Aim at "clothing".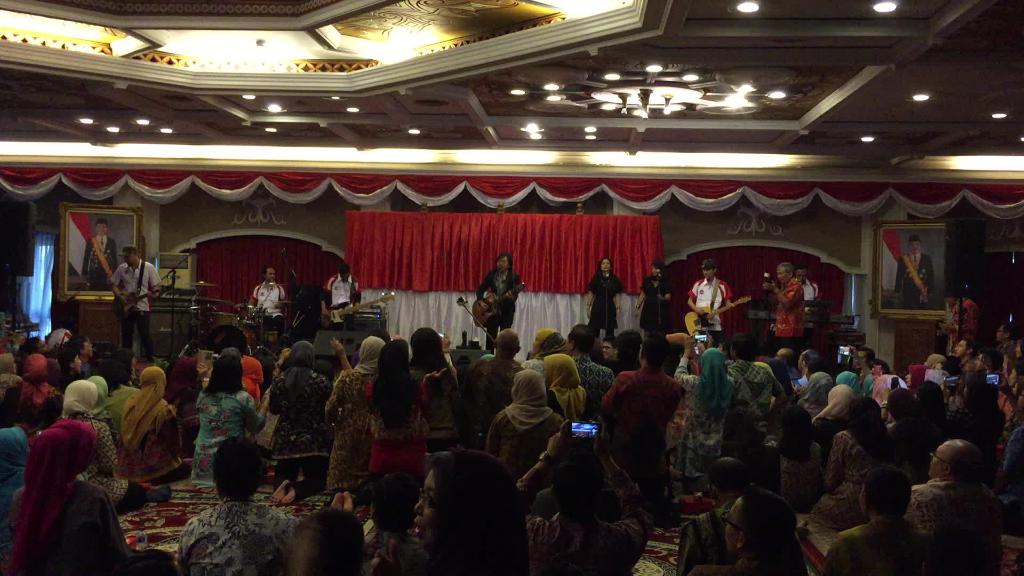
Aimed at <bbox>587, 271, 623, 342</bbox>.
